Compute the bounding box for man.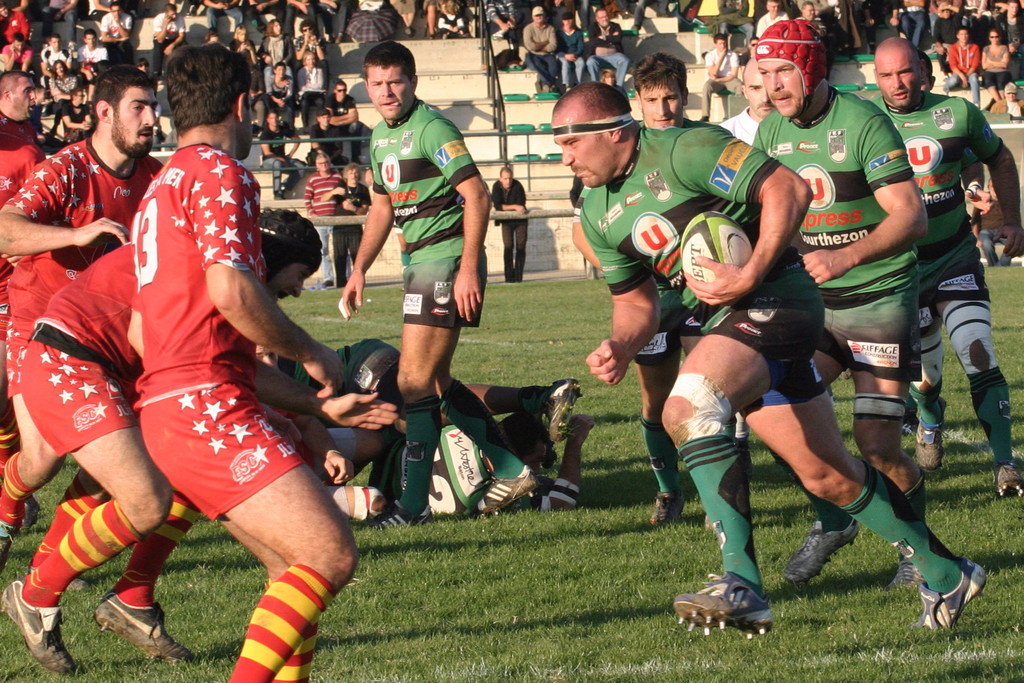
150,1,189,78.
